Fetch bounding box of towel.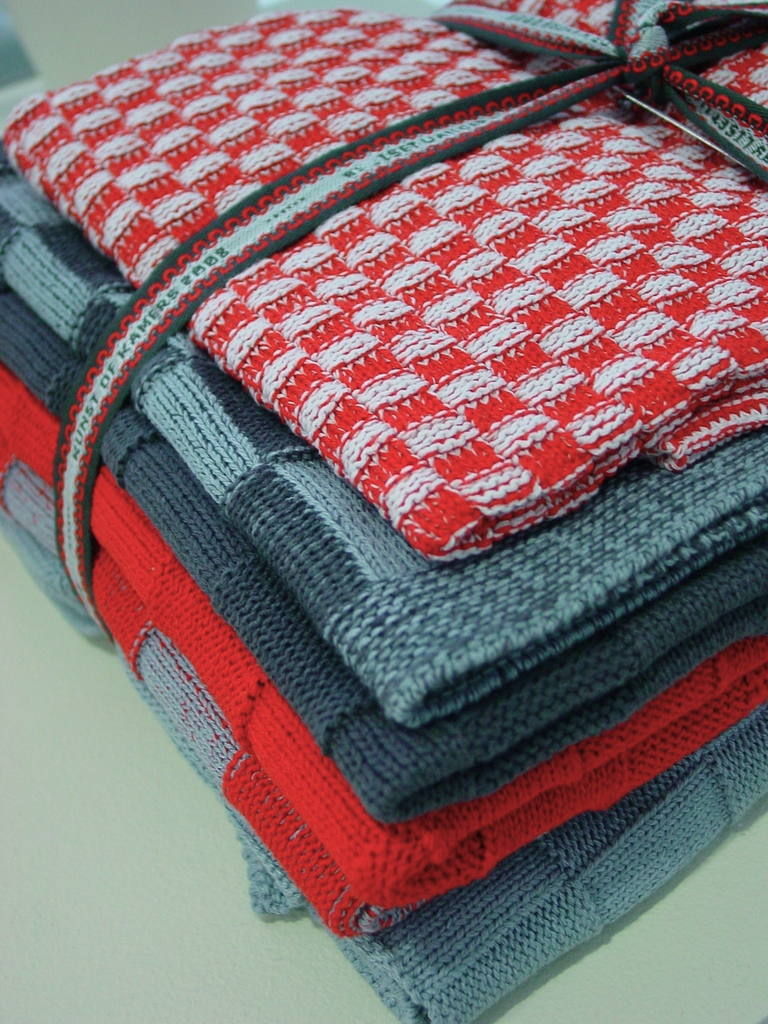
Bbox: bbox=[0, 0, 767, 563].
